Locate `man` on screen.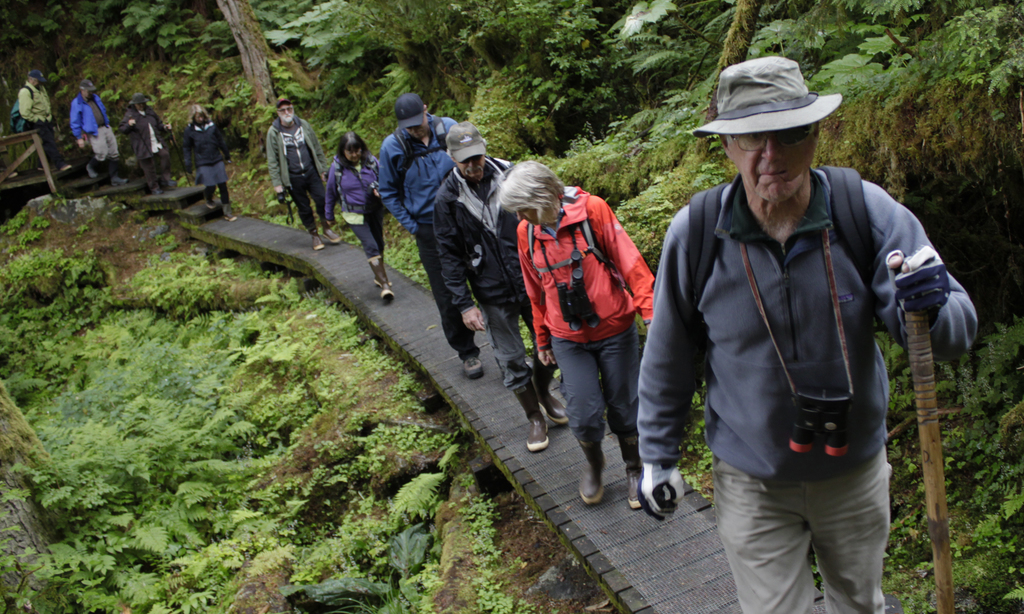
On screen at 378:92:483:379.
